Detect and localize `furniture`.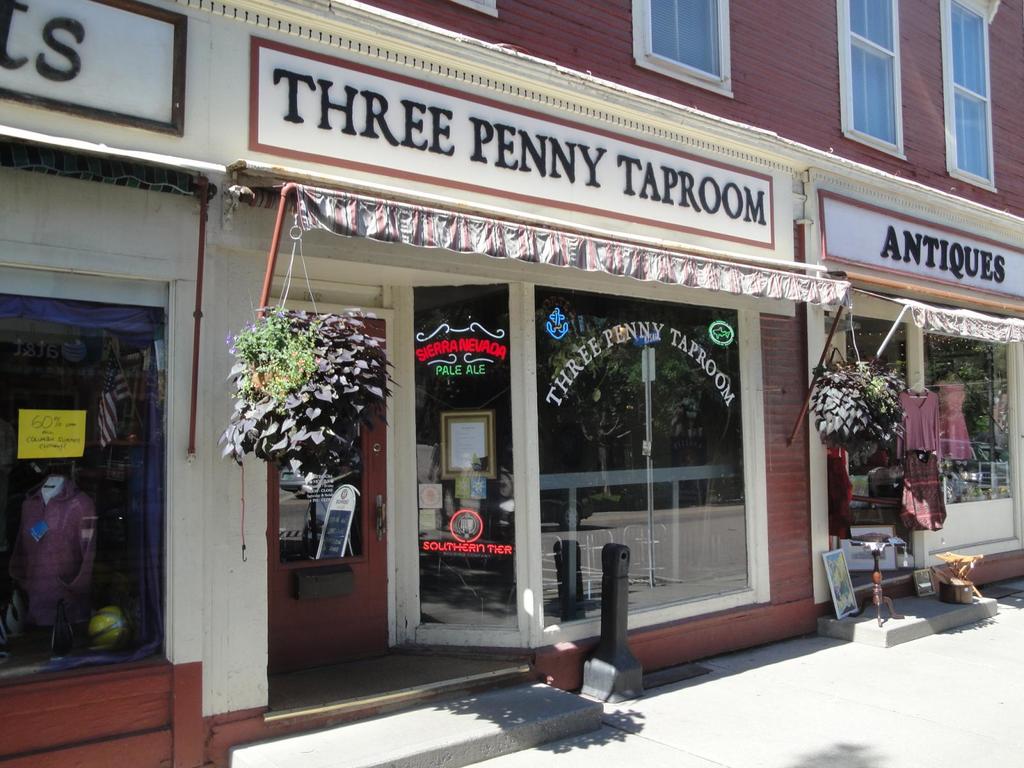
Localized at {"x1": 938, "y1": 552, "x2": 980, "y2": 600}.
